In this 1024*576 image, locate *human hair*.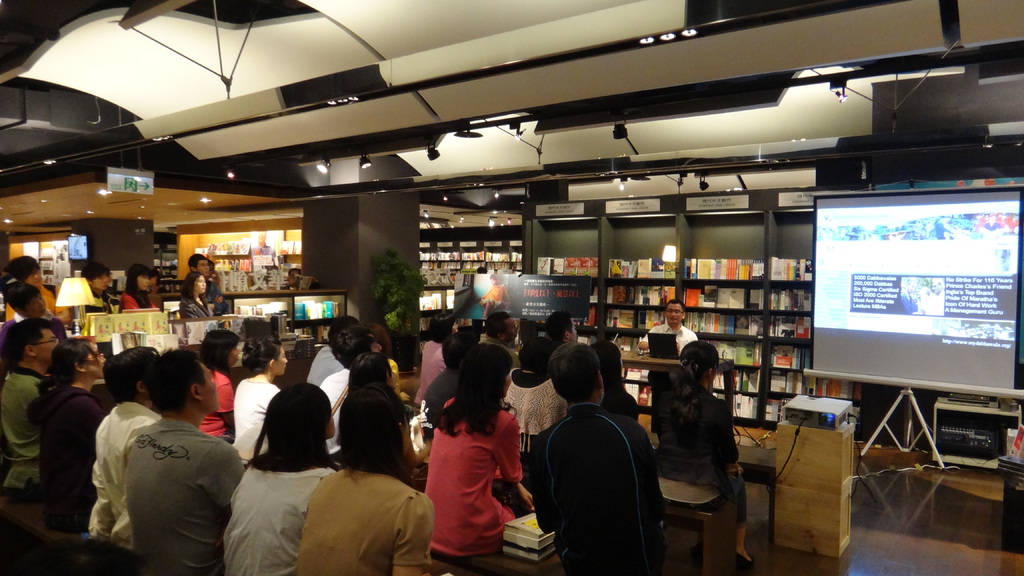
Bounding box: bbox(8, 249, 41, 279).
